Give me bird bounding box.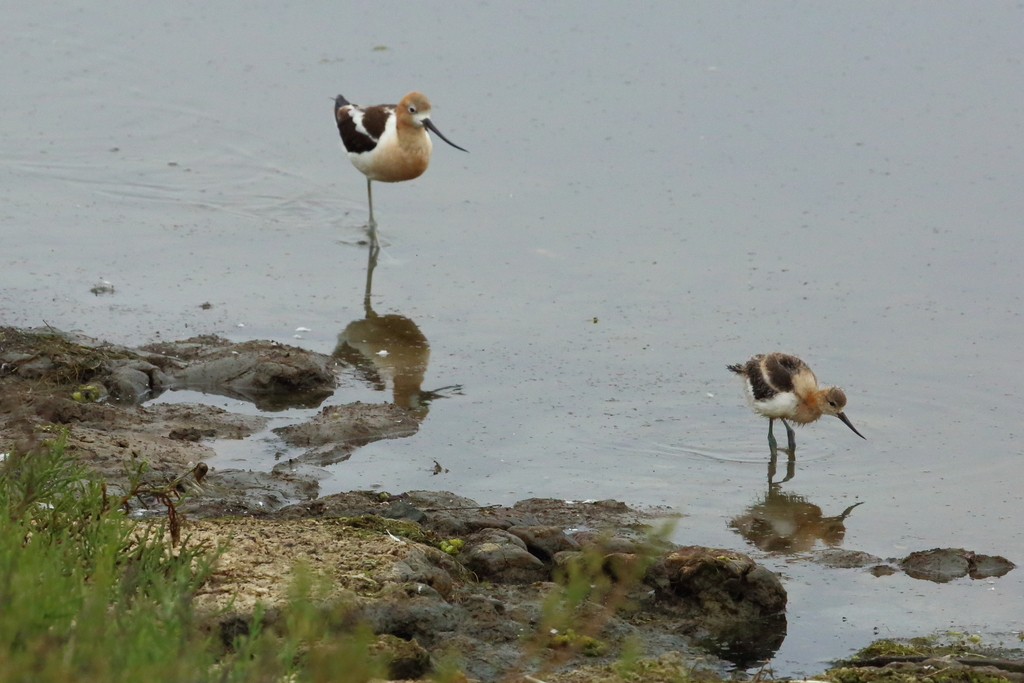
{"left": 735, "top": 349, "right": 862, "bottom": 486}.
